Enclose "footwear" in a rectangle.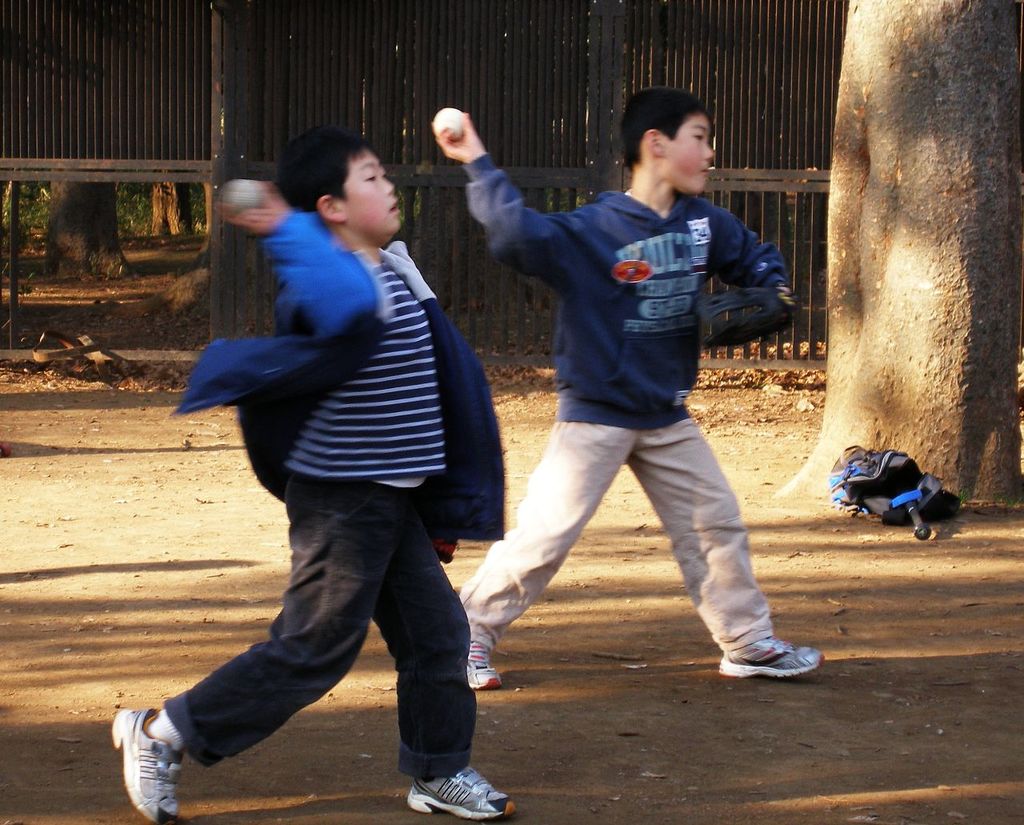
bbox=(714, 617, 818, 698).
